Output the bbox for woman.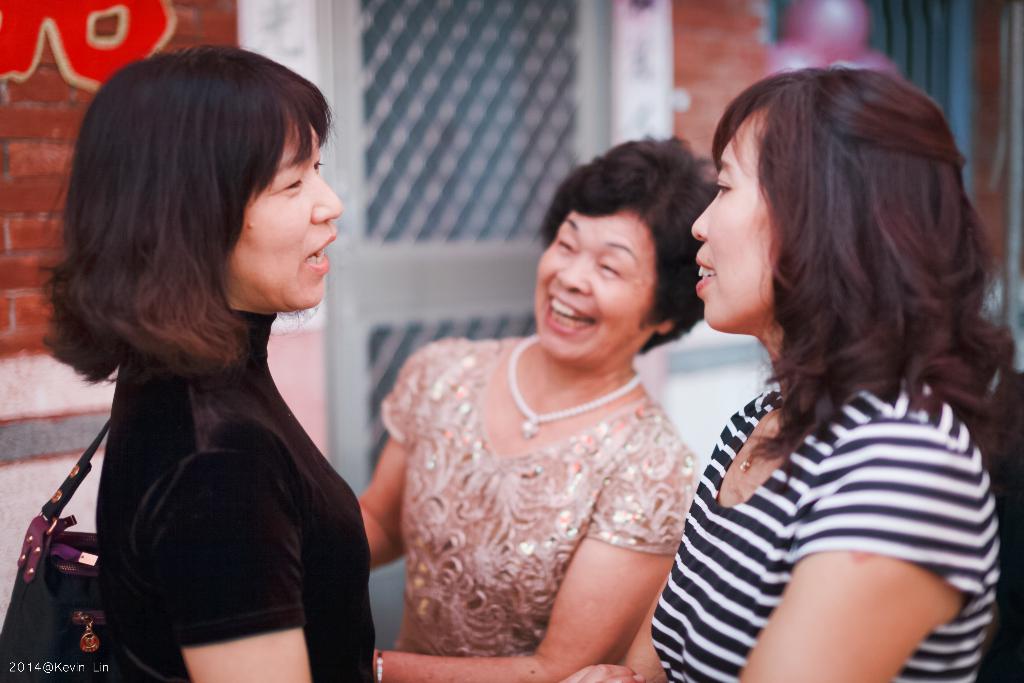
[left=568, top=73, right=1021, bottom=682].
